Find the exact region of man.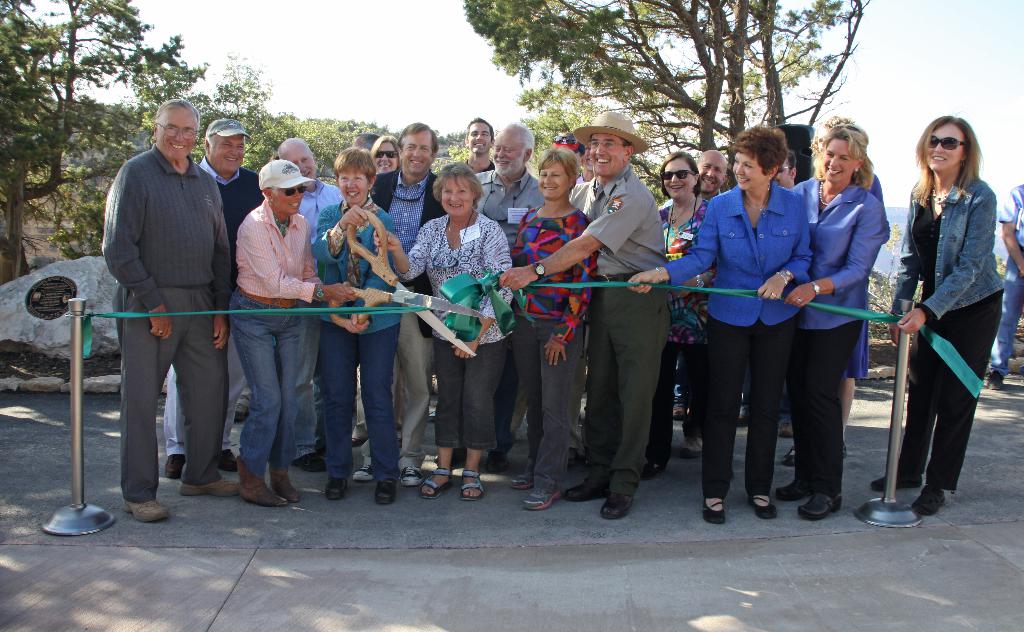
Exact region: [left=776, top=150, right=797, bottom=191].
